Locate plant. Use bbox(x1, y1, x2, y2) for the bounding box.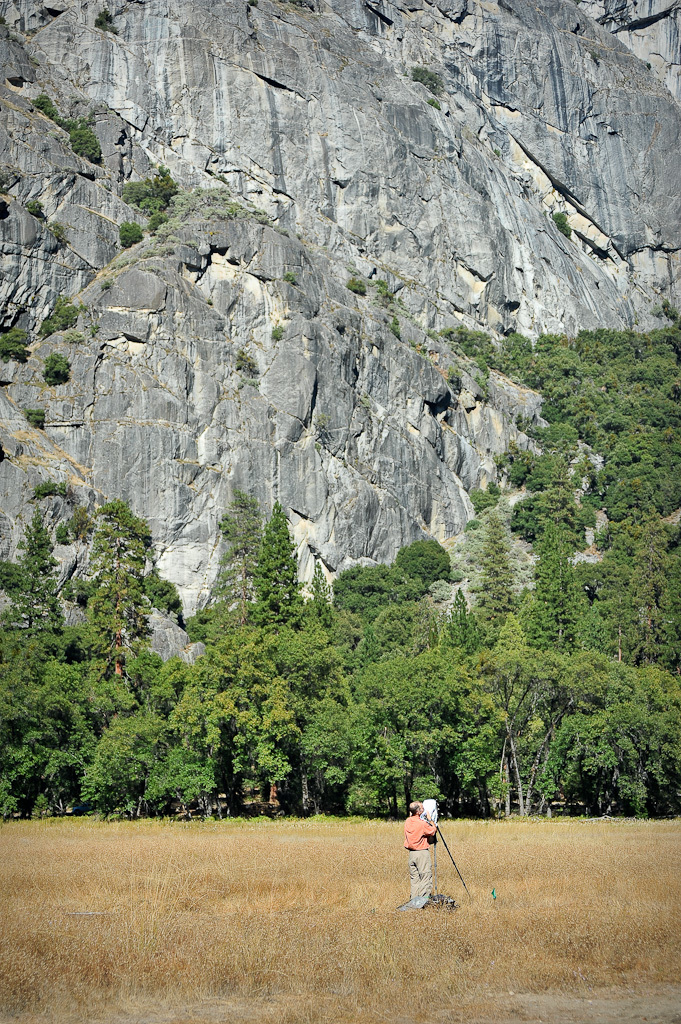
bbox(31, 476, 72, 500).
